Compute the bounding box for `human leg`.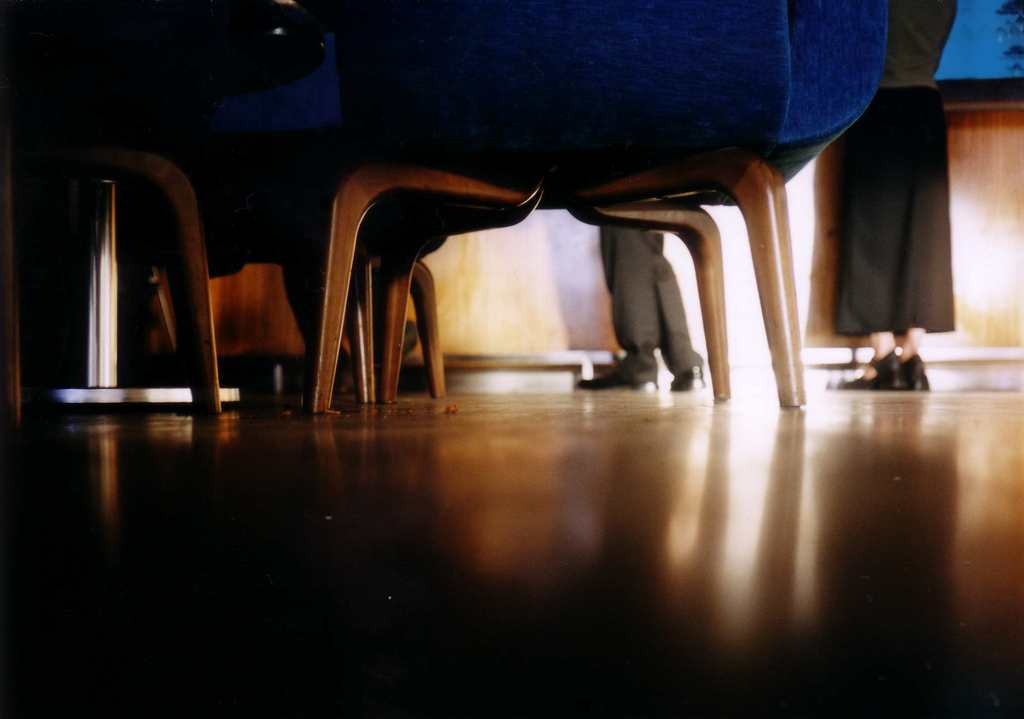
BBox(835, 337, 897, 391).
